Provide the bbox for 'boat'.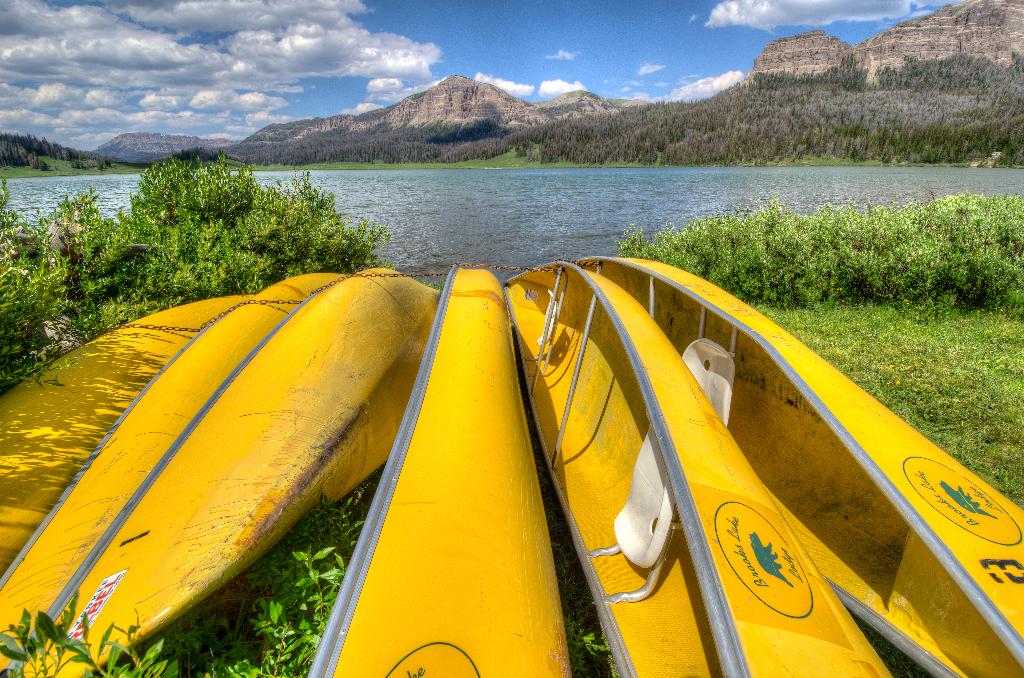
rect(303, 262, 573, 677).
